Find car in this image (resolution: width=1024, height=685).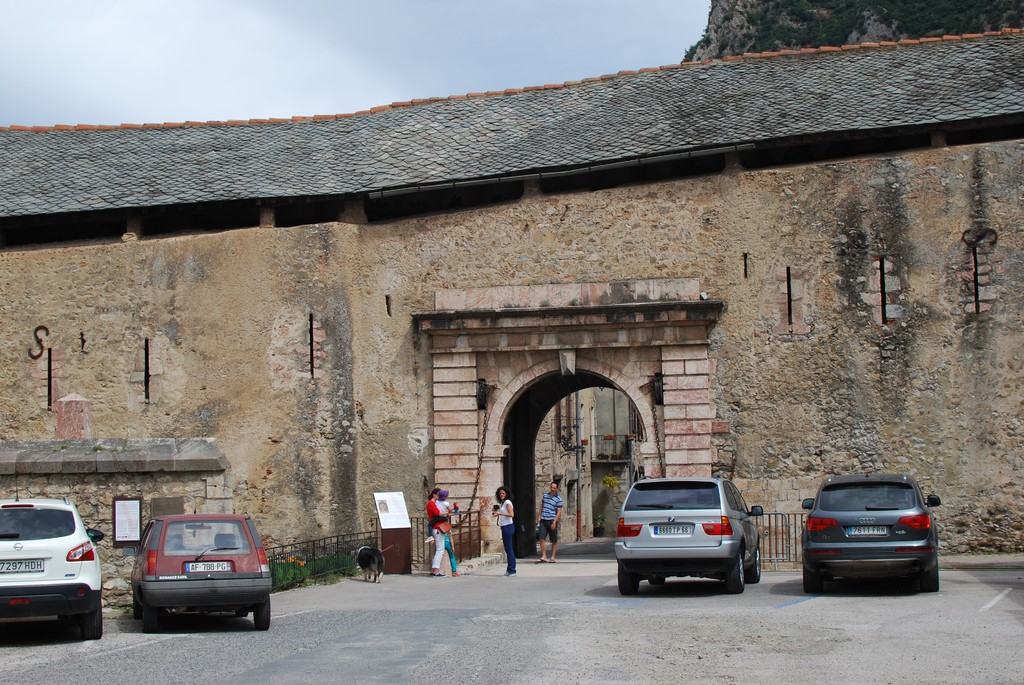
{"left": 0, "top": 478, "right": 105, "bottom": 637}.
